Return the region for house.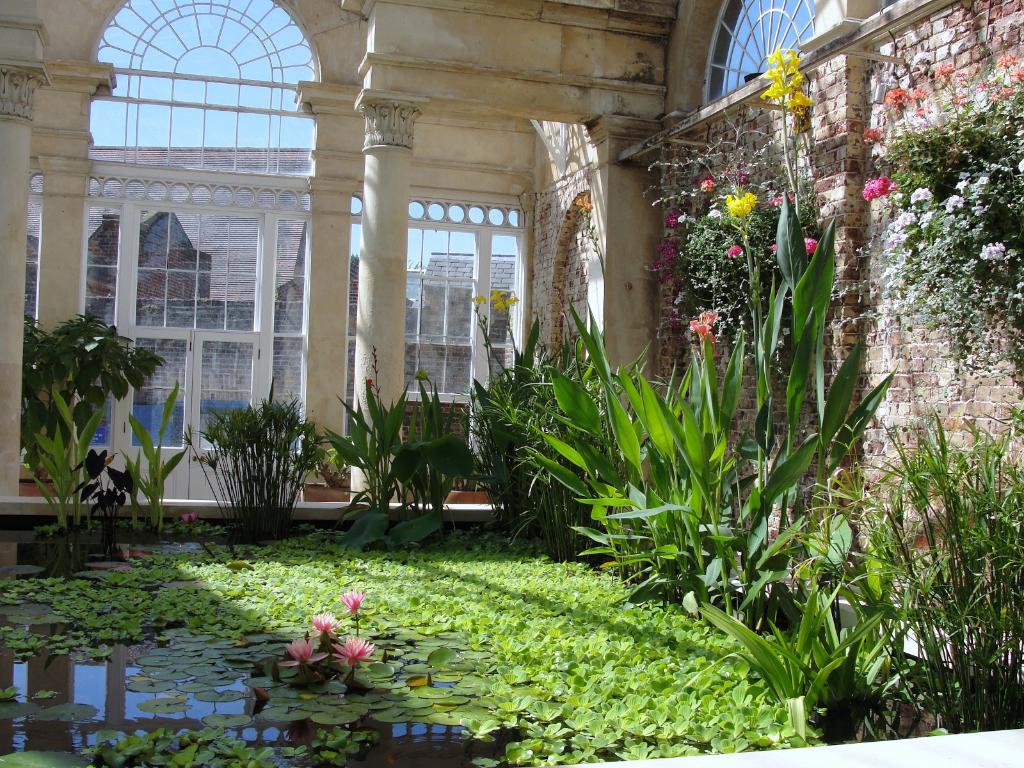
<region>401, 240, 513, 403</region>.
